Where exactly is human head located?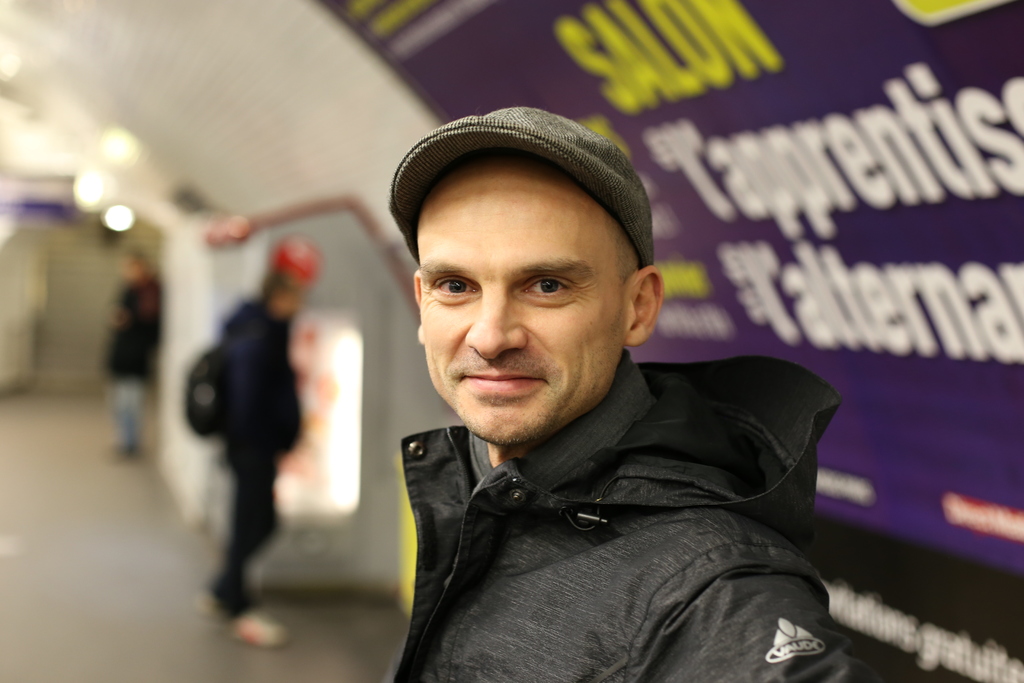
Its bounding box is x1=388, y1=104, x2=667, y2=429.
